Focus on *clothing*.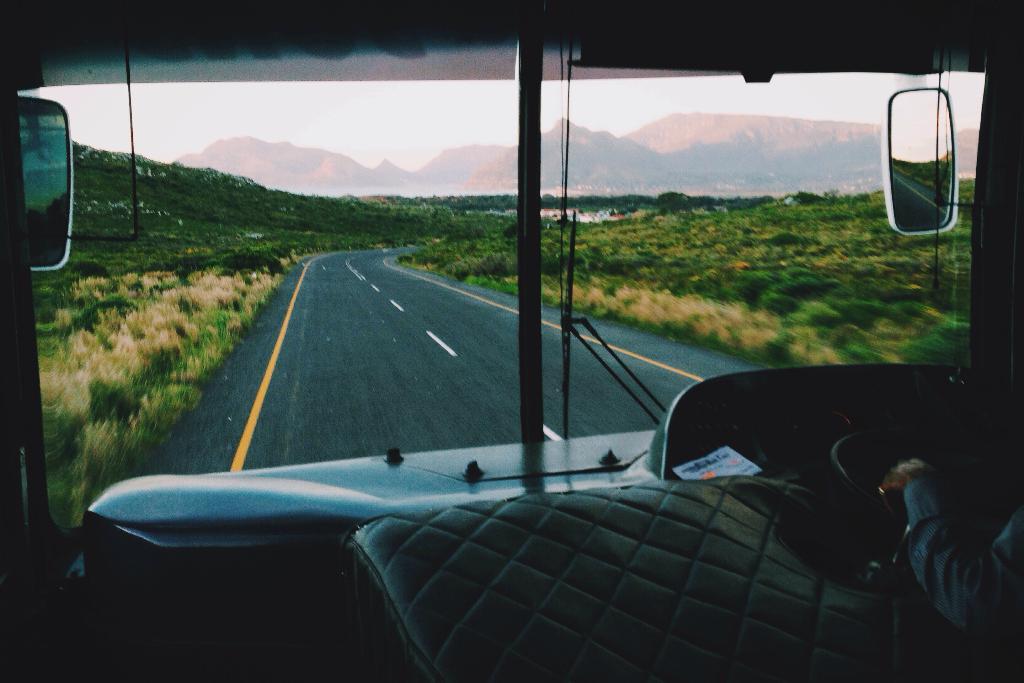
Focused at x1=902 y1=483 x2=1023 y2=635.
